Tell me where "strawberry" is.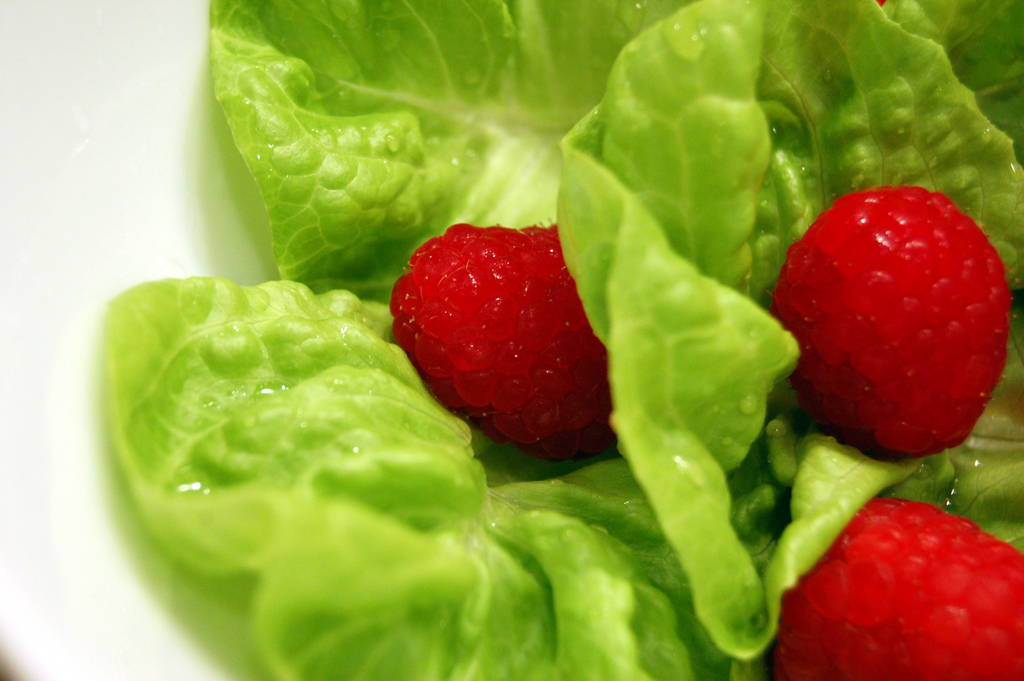
"strawberry" is at x1=392 y1=203 x2=621 y2=459.
